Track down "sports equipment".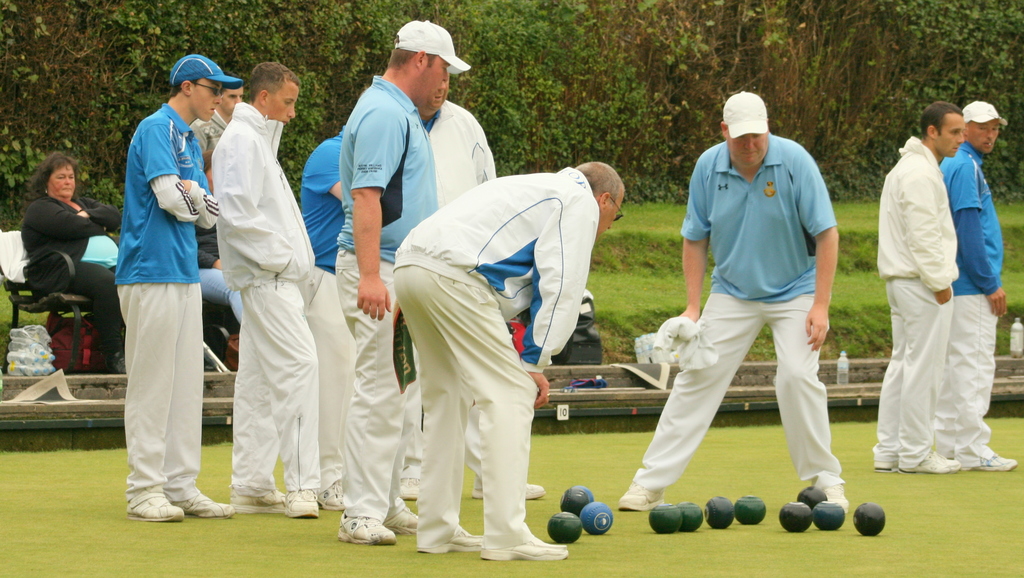
Tracked to 420,527,482,554.
